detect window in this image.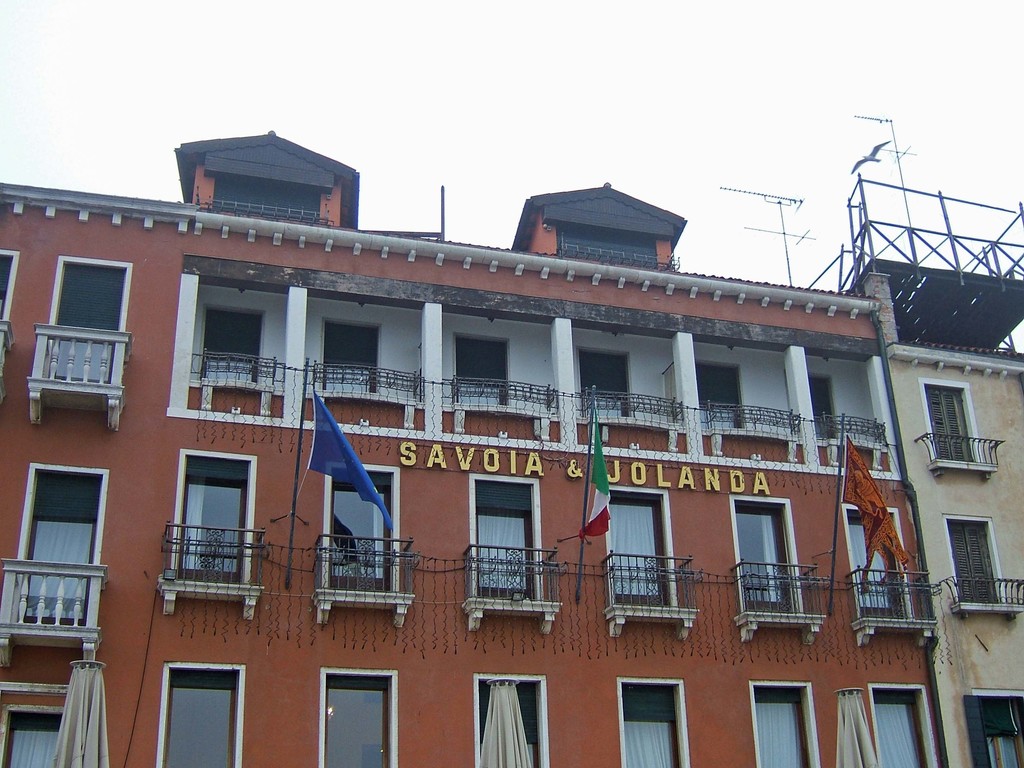
Detection: [867, 684, 939, 767].
